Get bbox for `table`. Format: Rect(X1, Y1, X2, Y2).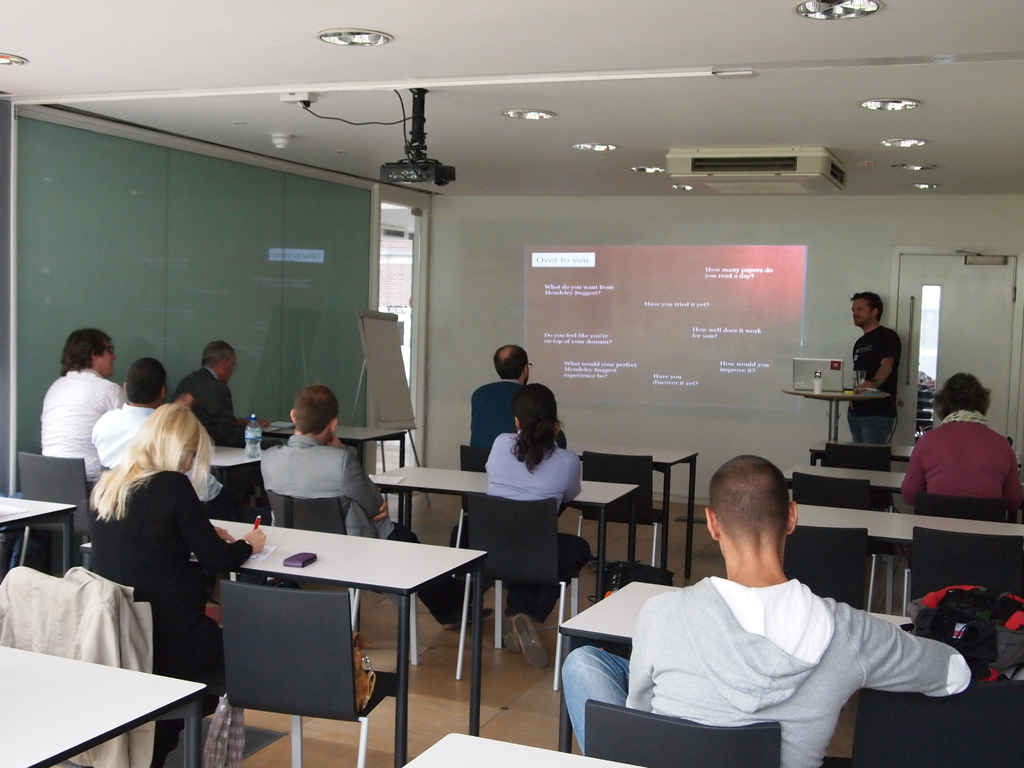
Rect(805, 438, 912, 474).
